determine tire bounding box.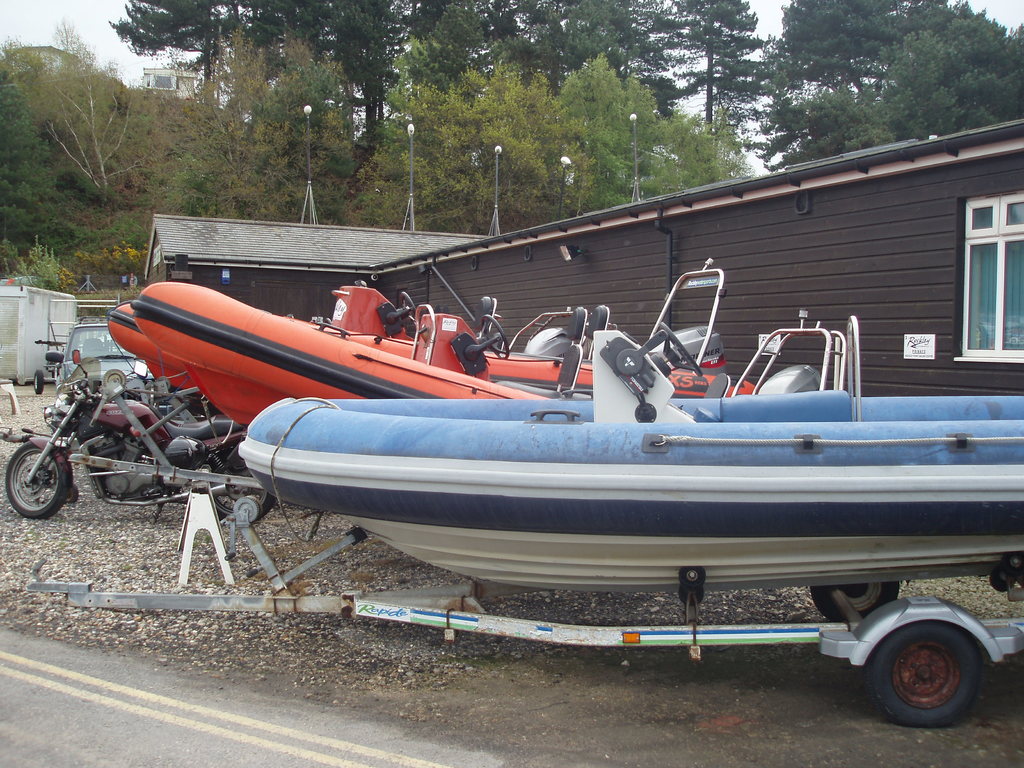
Determined: 206 448 275 521.
